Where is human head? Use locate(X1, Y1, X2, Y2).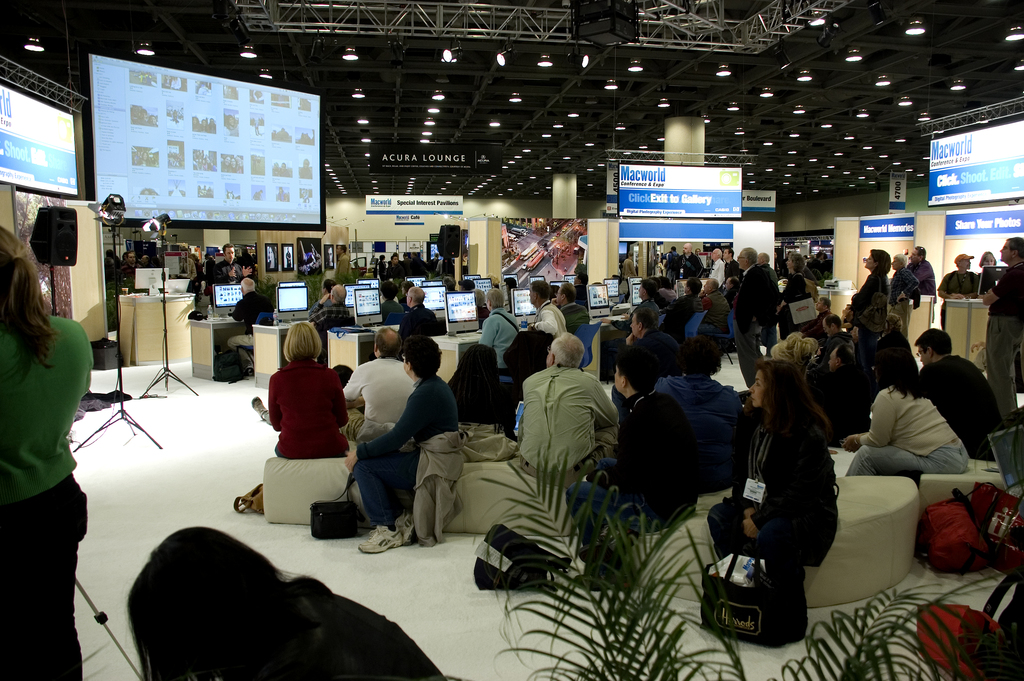
locate(891, 250, 906, 274).
